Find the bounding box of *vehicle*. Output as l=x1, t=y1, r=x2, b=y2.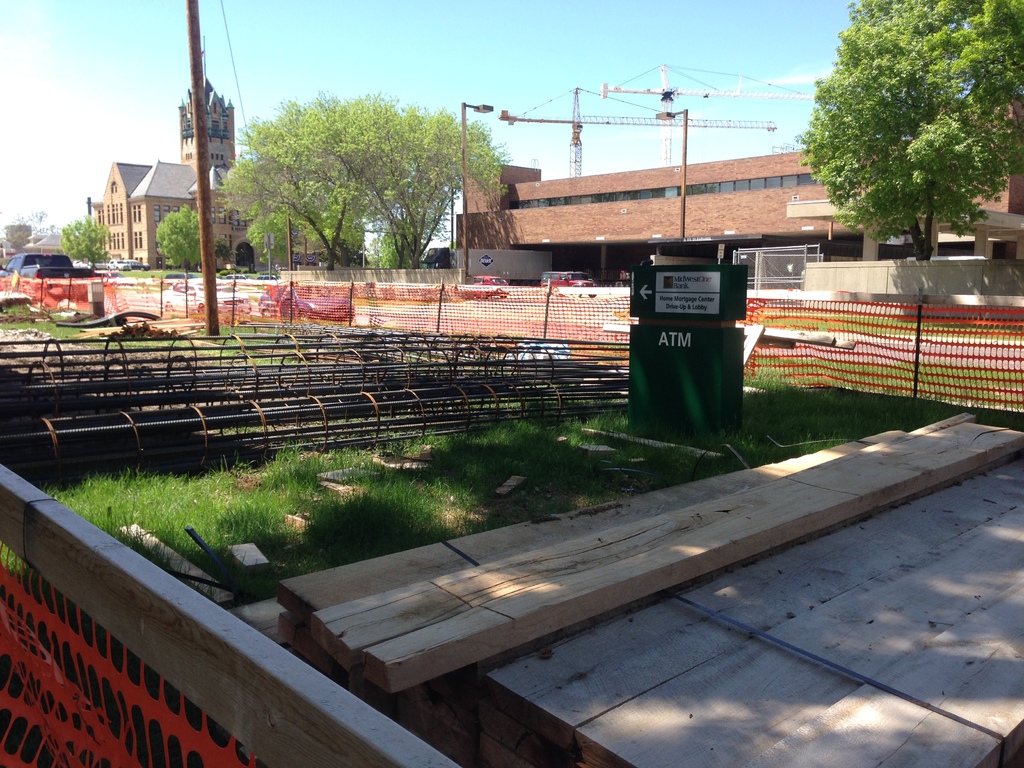
l=255, t=282, r=357, b=317.
